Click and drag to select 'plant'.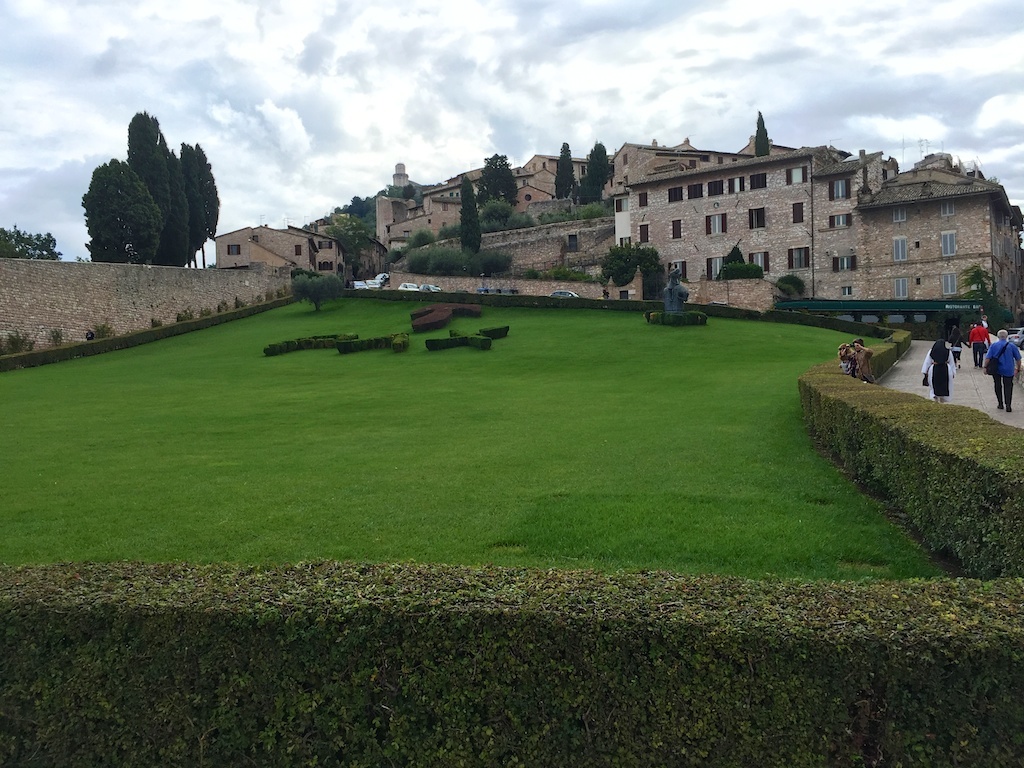
Selection: [x1=151, y1=311, x2=162, y2=327].
